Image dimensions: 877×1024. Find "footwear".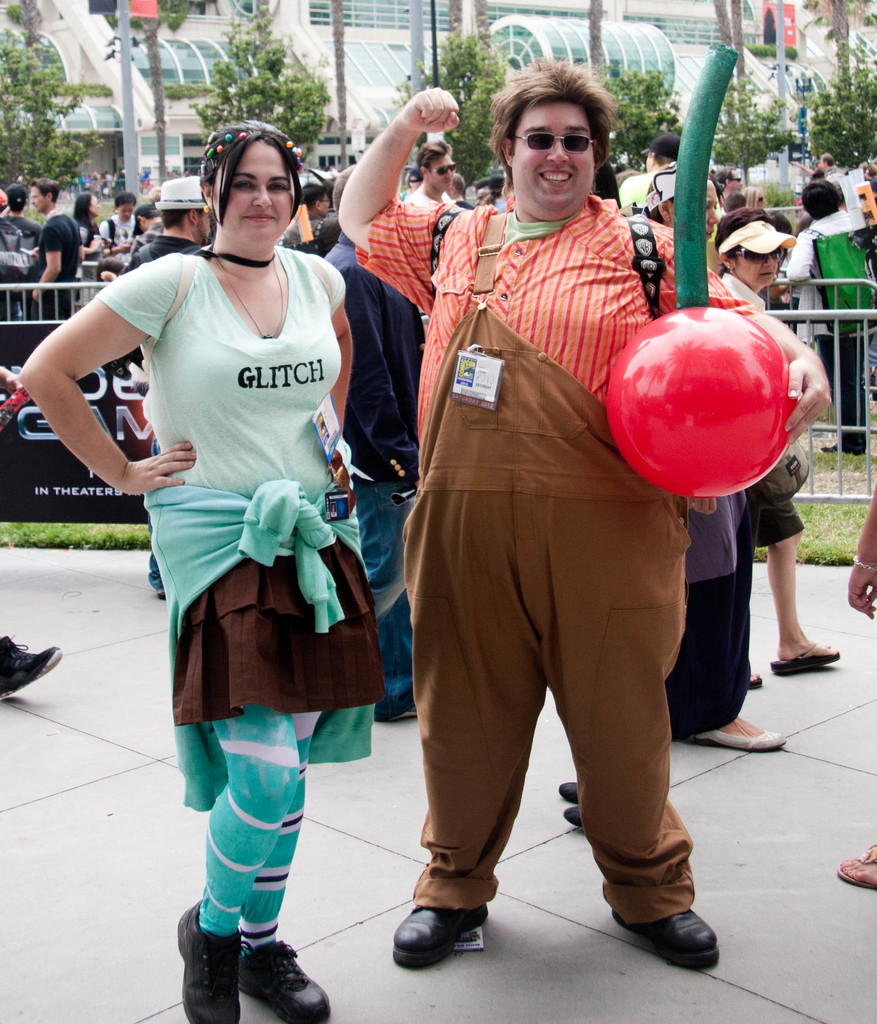
{"x1": 688, "y1": 716, "x2": 784, "y2": 744}.
